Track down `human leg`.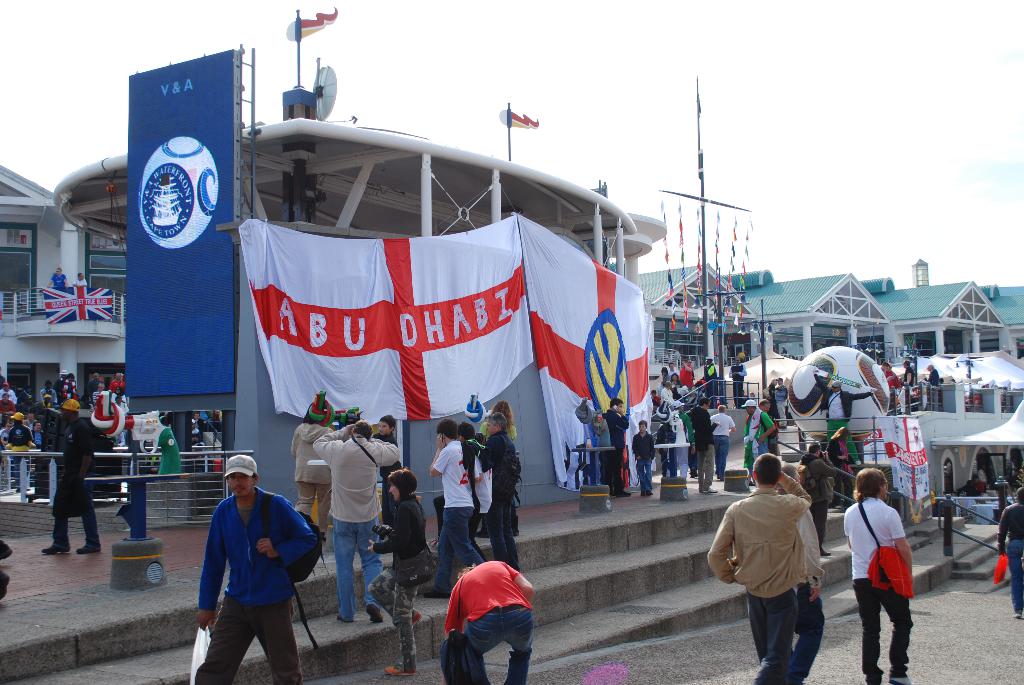
Tracked to 811, 498, 833, 555.
